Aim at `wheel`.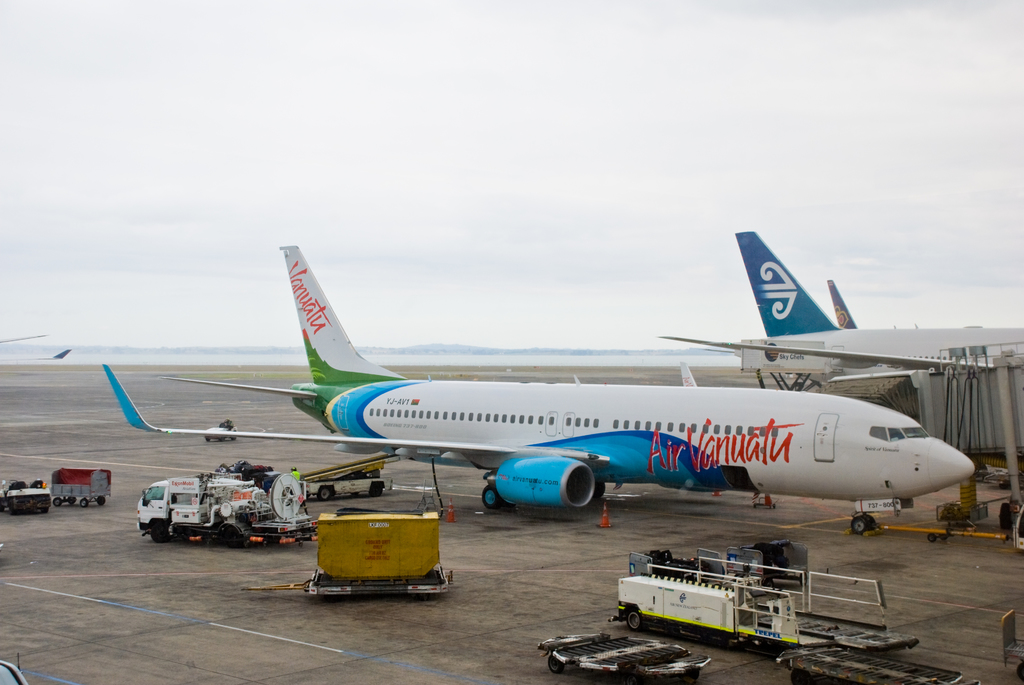
Aimed at Rect(54, 498, 61, 507).
